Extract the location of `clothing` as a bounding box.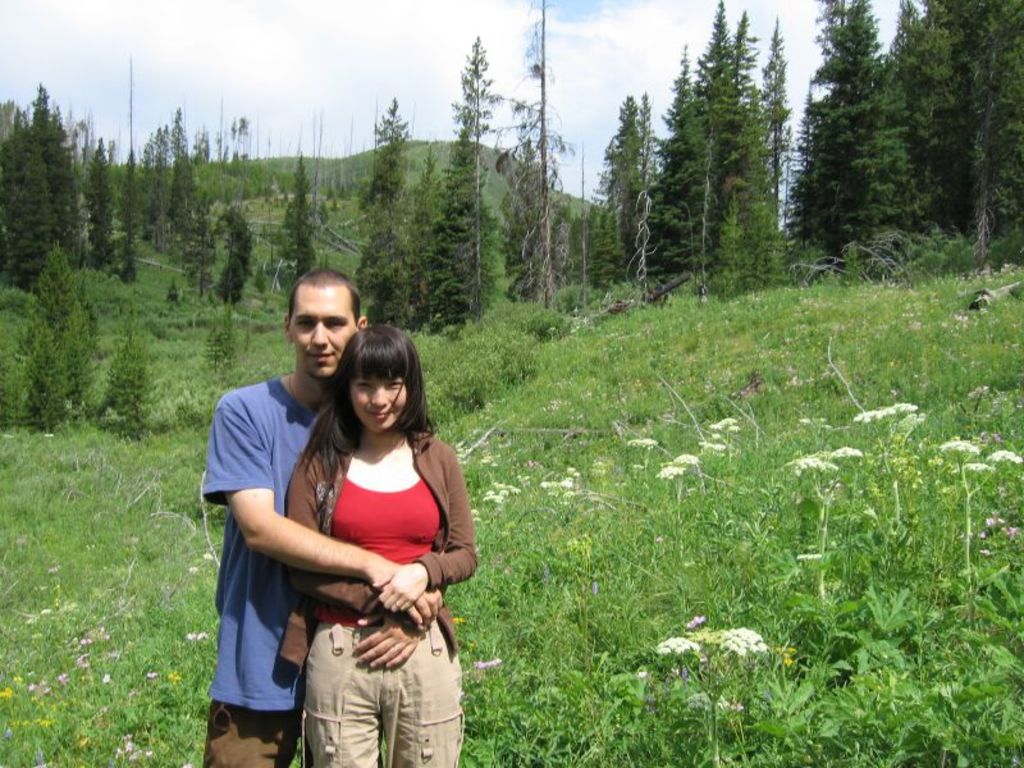
crop(198, 361, 335, 767).
